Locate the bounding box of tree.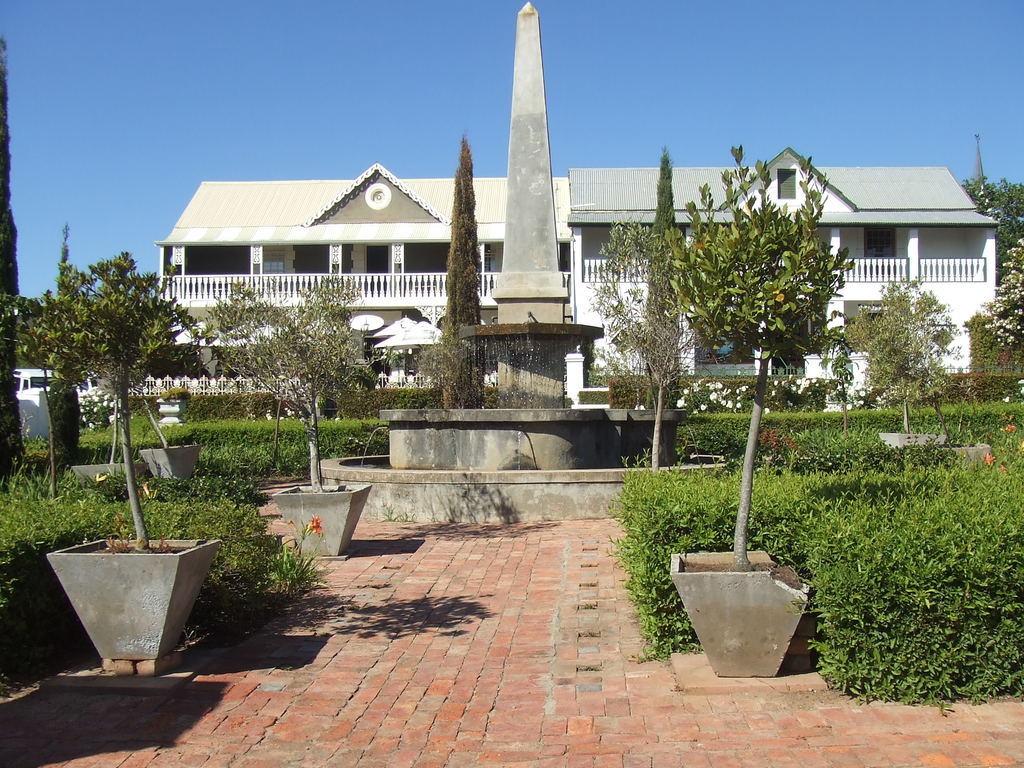
Bounding box: rect(943, 170, 1023, 292).
